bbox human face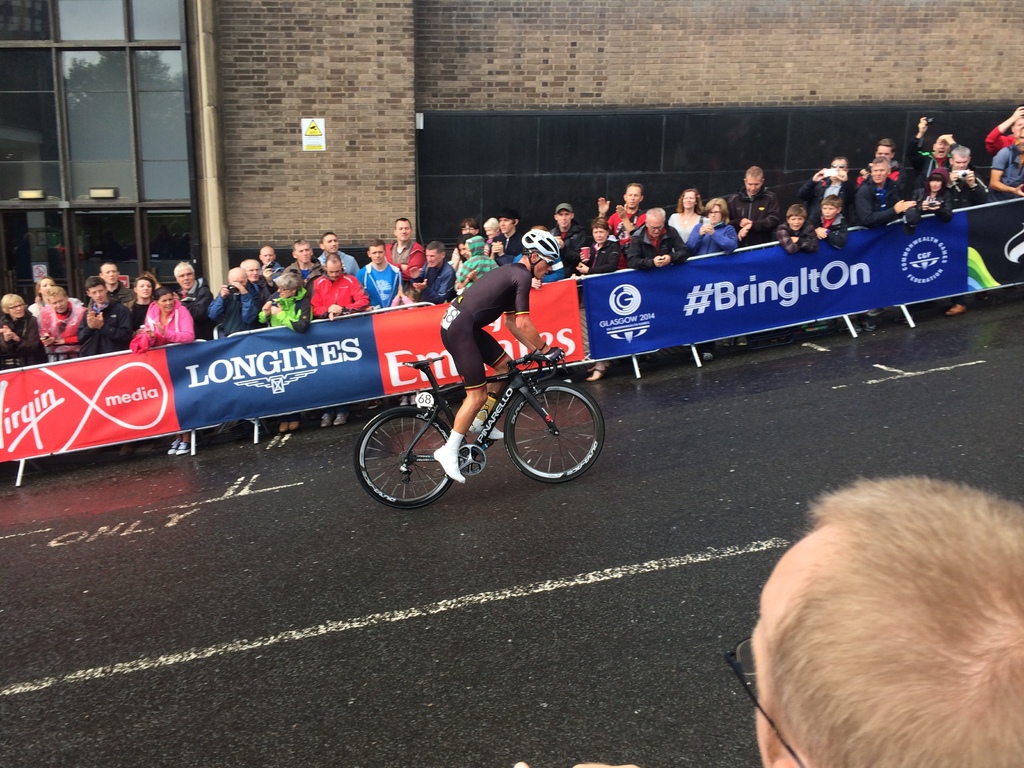
locate(42, 280, 55, 292)
